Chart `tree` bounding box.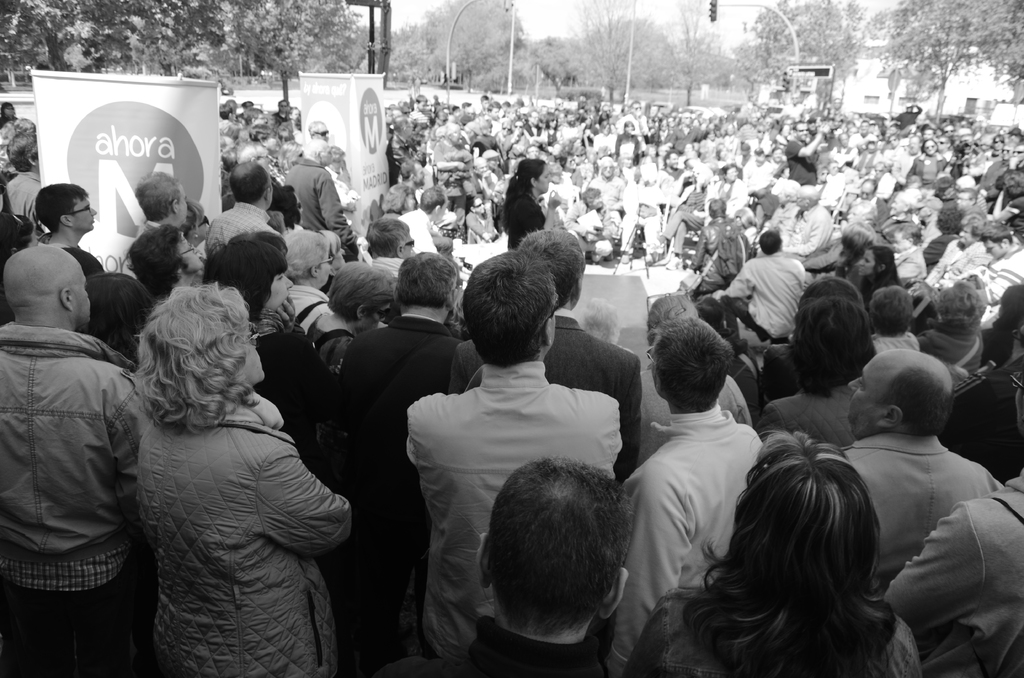
Charted: crop(859, 0, 1023, 141).
